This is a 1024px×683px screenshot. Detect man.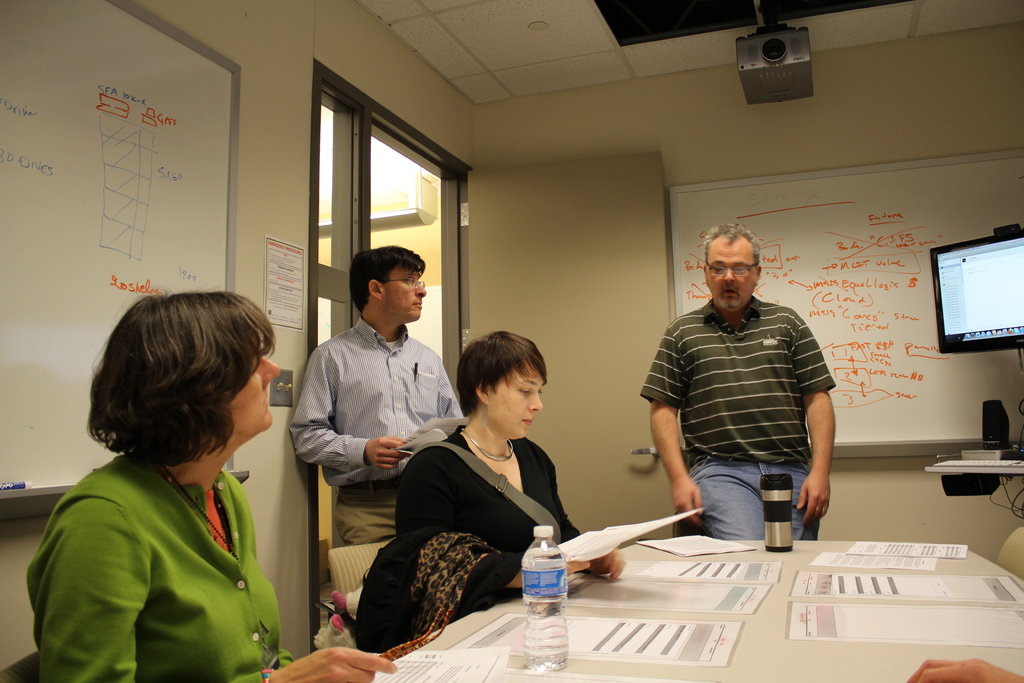
[left=287, top=246, right=467, bottom=605].
